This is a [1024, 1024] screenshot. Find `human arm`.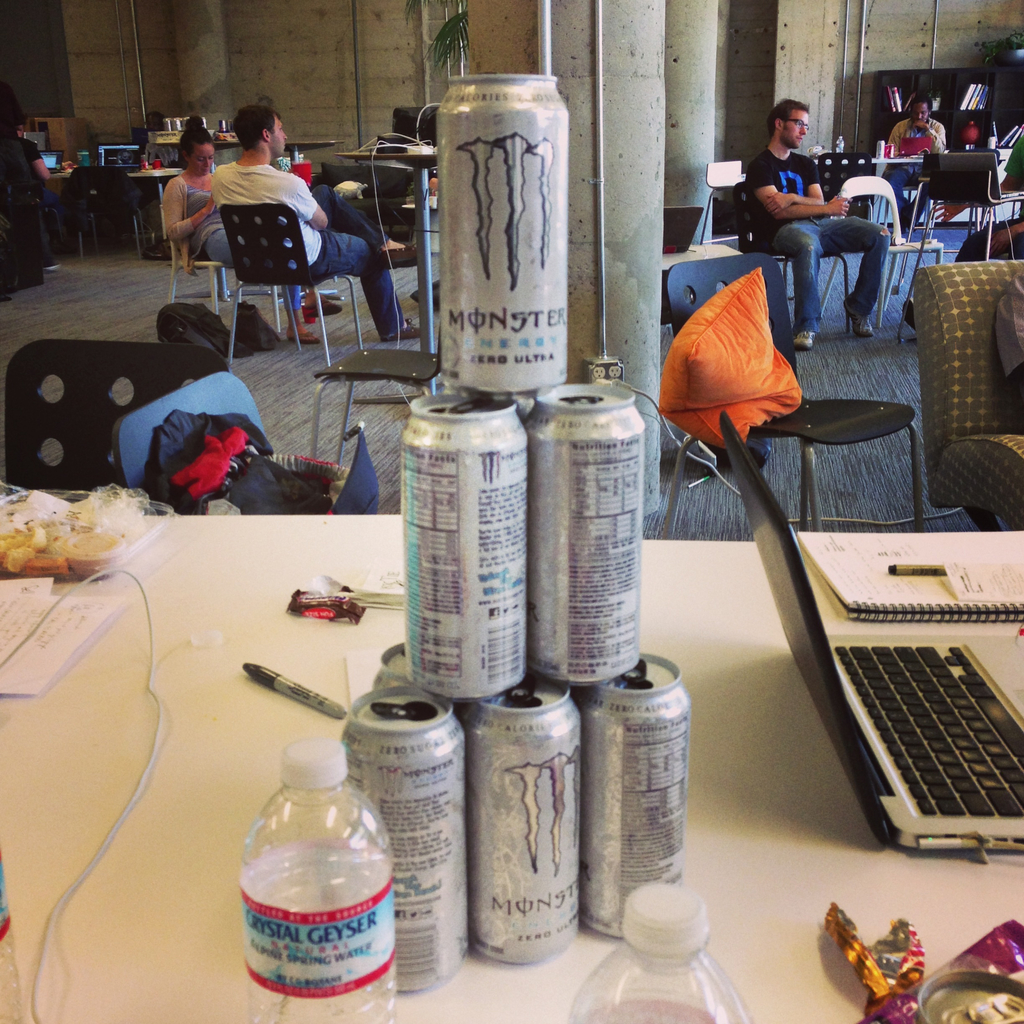
Bounding box: box=[764, 154, 824, 207].
